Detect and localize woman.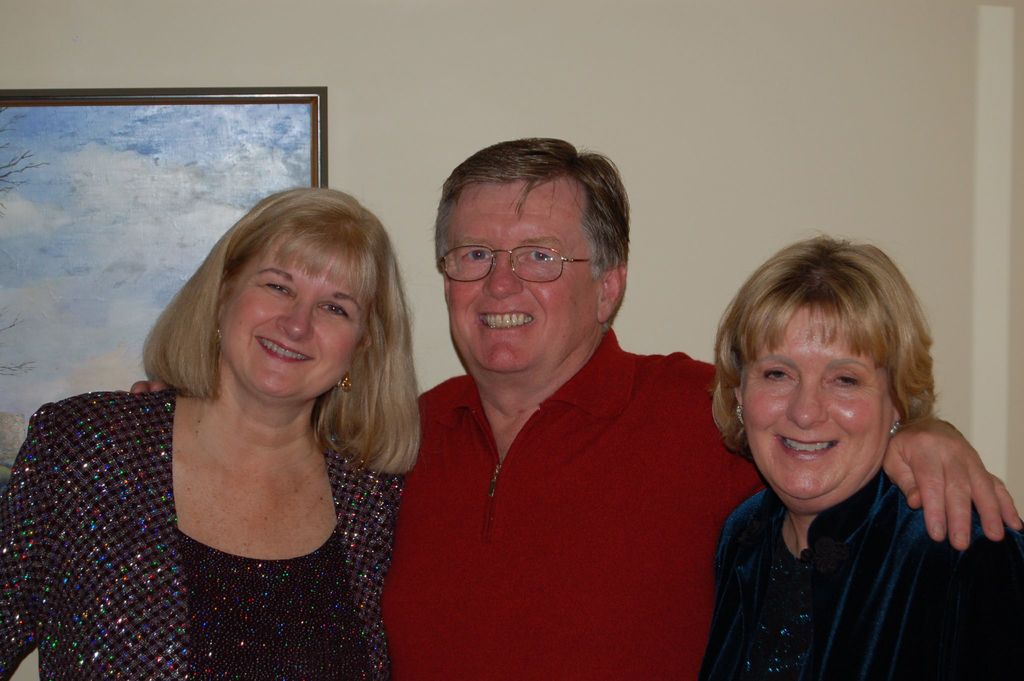
Localized at [3,185,418,680].
